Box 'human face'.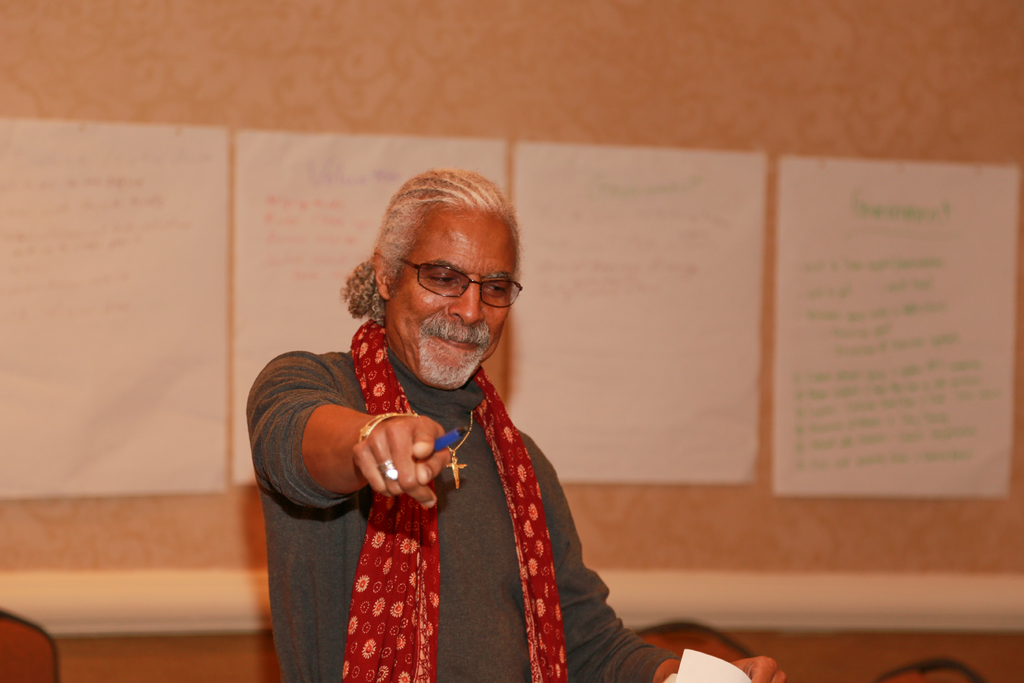
385, 221, 517, 393.
